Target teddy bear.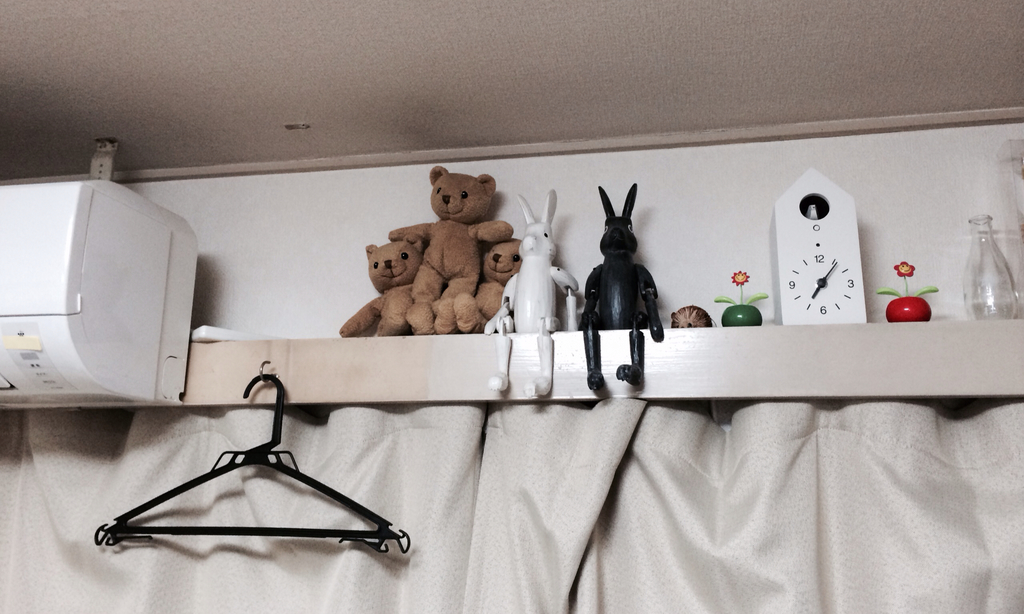
Target region: <box>381,156,509,304</box>.
